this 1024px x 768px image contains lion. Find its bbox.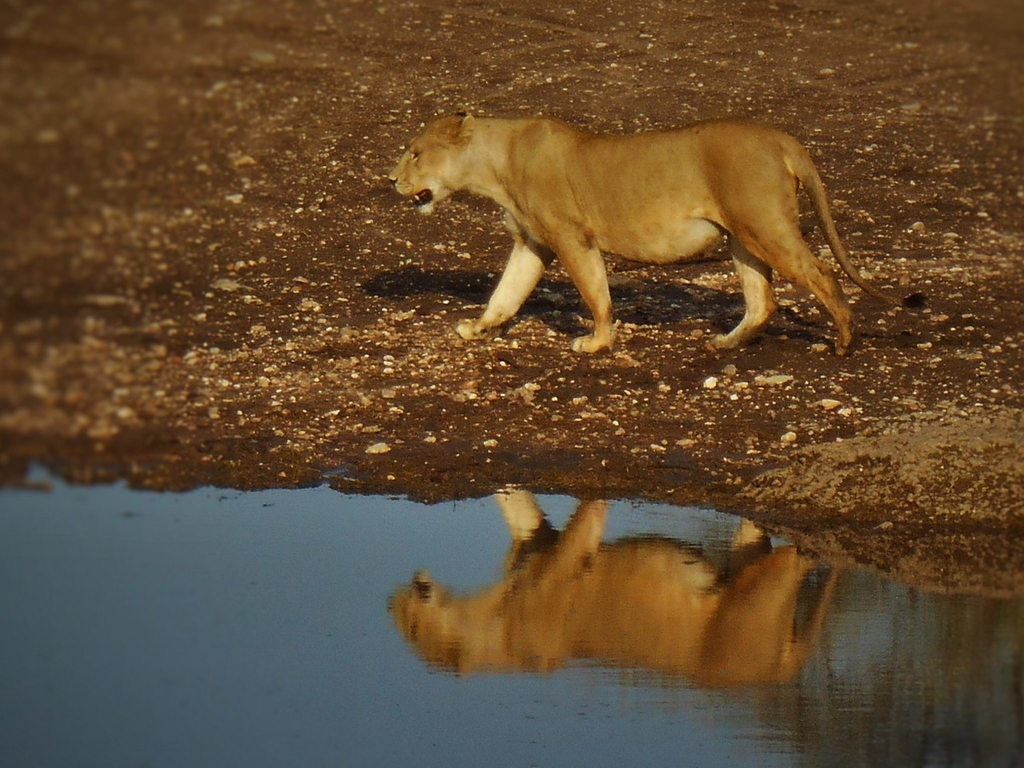
select_region(388, 110, 929, 355).
